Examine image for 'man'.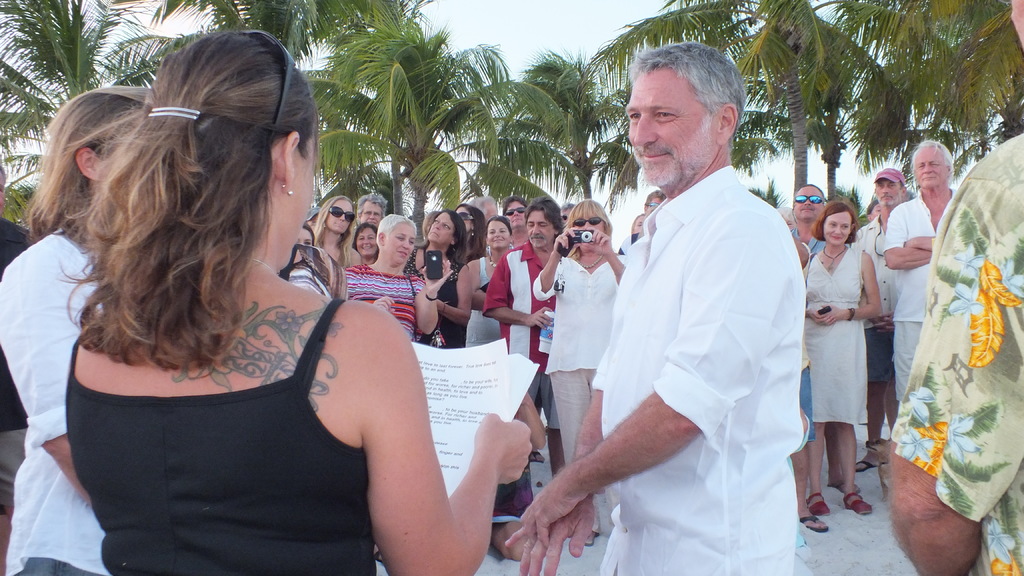
Examination result: rect(856, 164, 913, 474).
